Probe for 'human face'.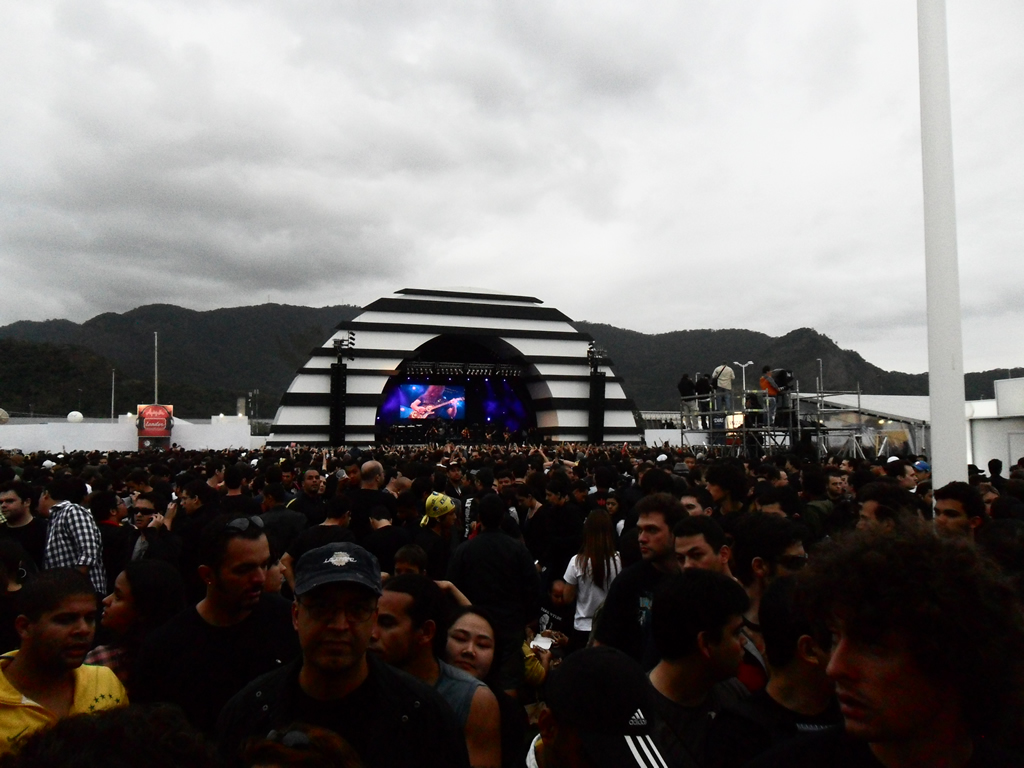
Probe result: Rect(303, 583, 367, 680).
